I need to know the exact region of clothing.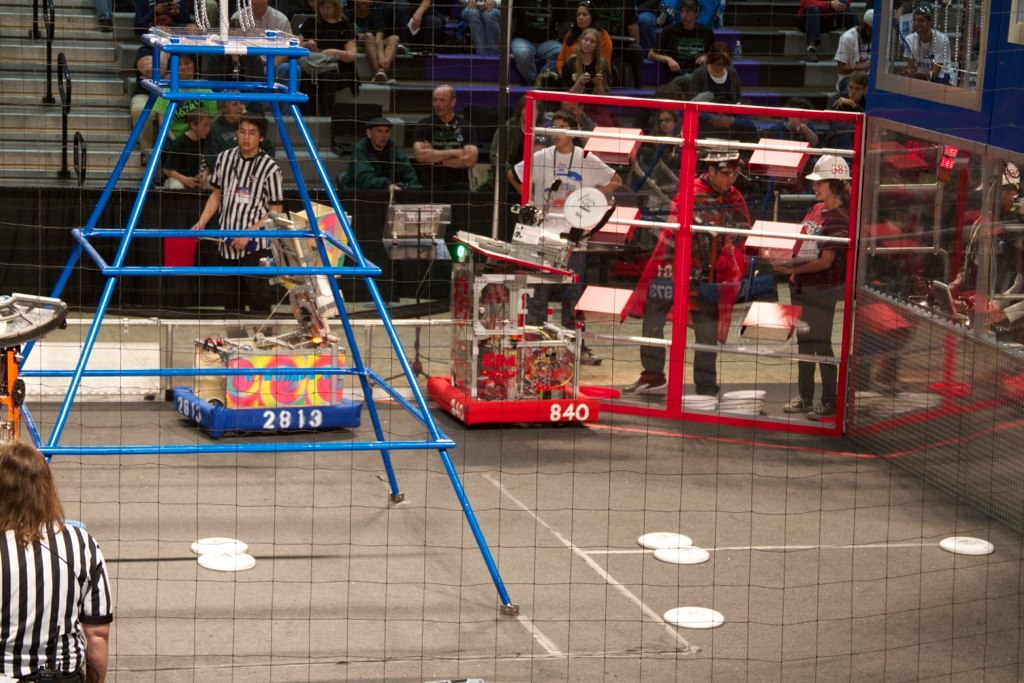
Region: detection(206, 104, 248, 148).
